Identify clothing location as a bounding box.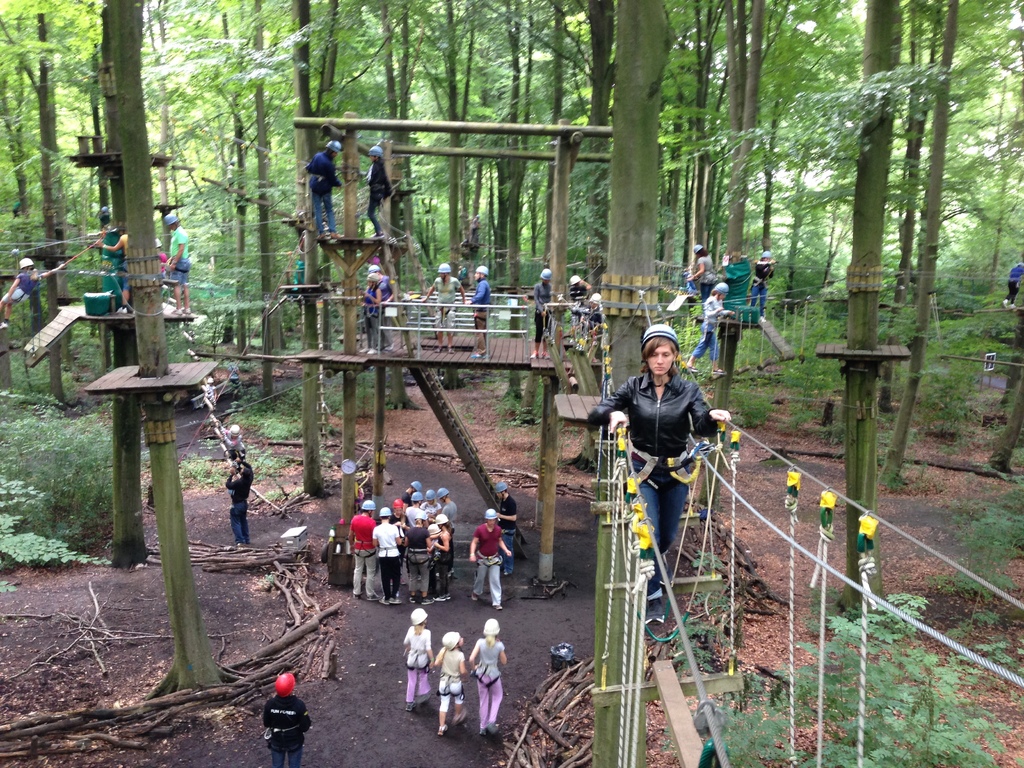
360, 273, 399, 346.
